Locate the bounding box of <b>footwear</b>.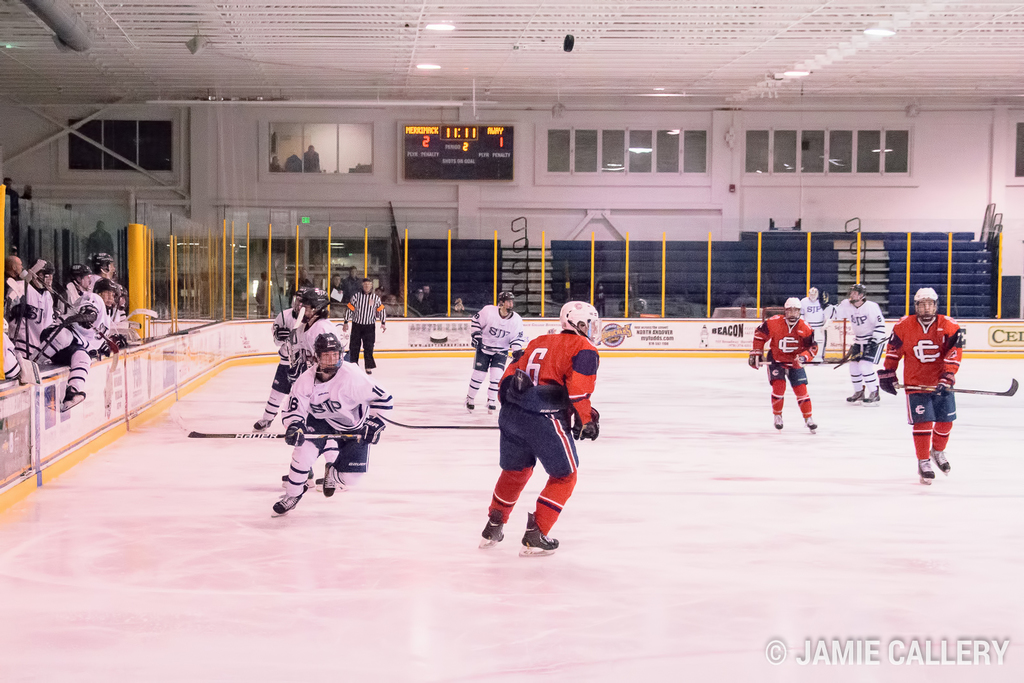
Bounding box: 362,368,373,377.
